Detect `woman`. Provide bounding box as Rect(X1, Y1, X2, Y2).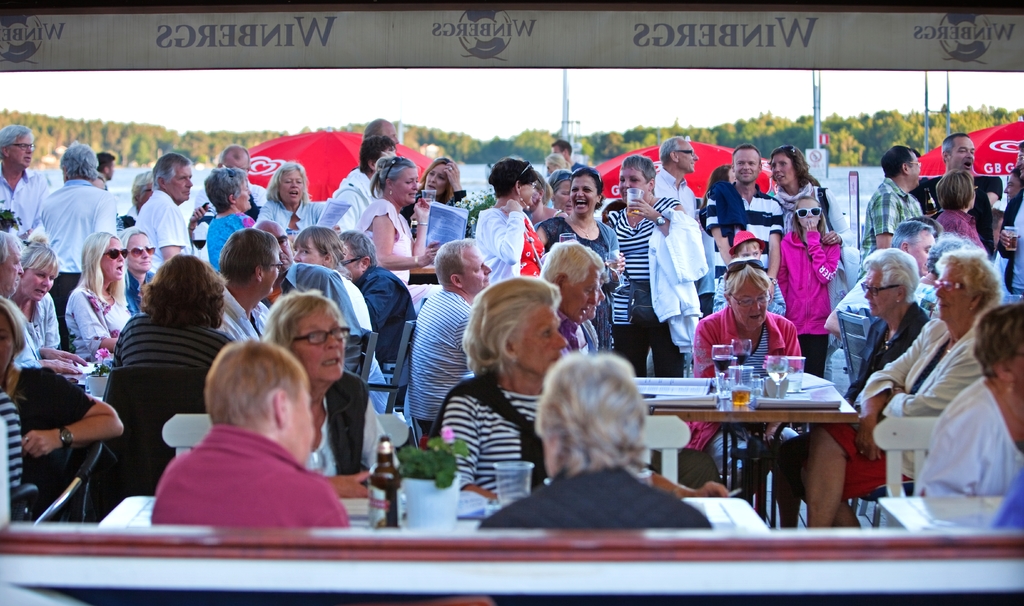
Rect(796, 249, 1006, 525).
